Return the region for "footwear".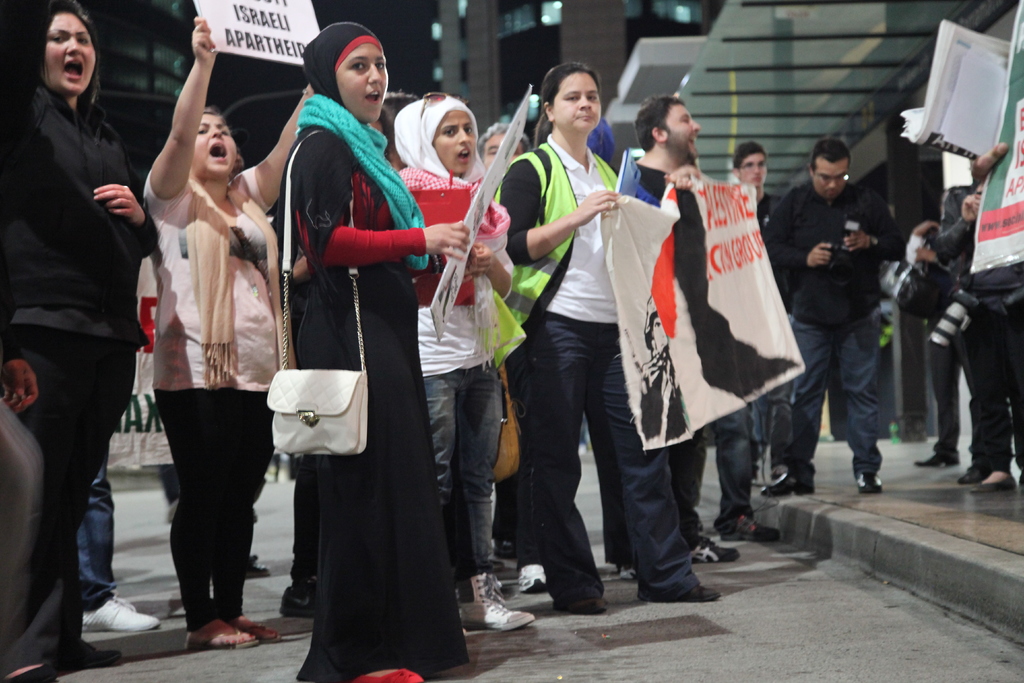
pyautogui.locateOnScreen(914, 452, 958, 466).
